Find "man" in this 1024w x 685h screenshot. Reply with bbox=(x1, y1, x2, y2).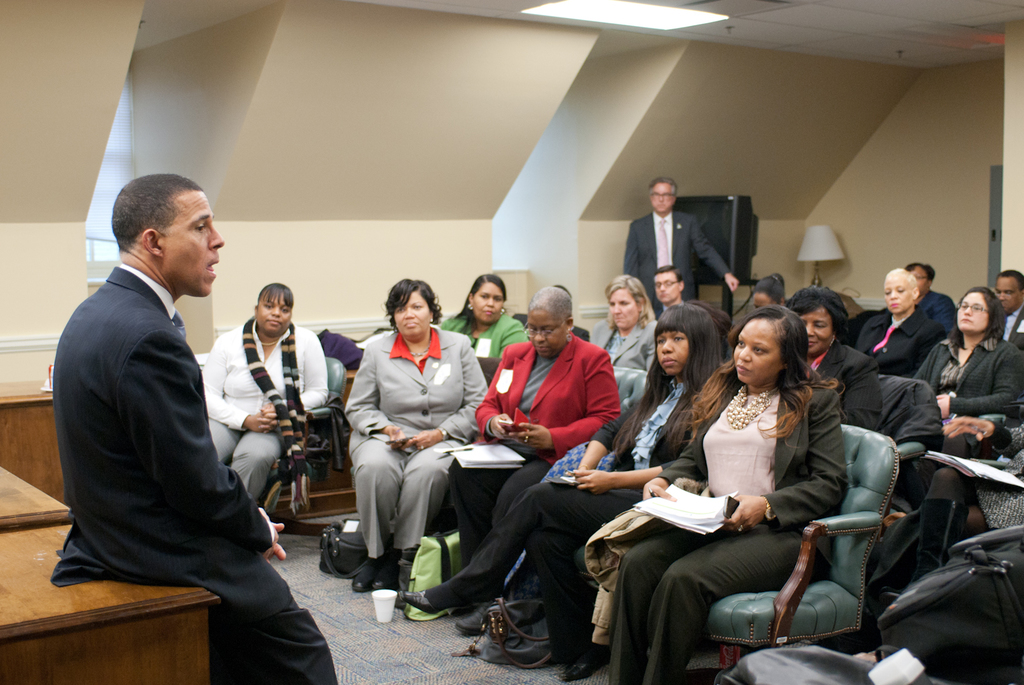
bbox=(991, 269, 1023, 347).
